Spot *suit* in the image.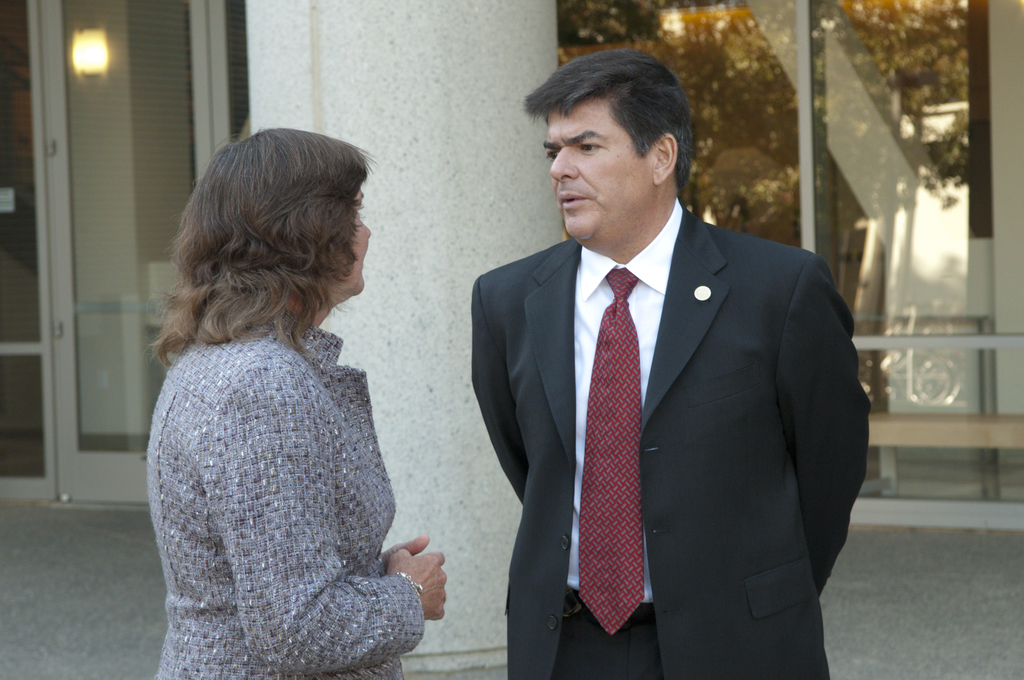
*suit* found at bbox(468, 196, 833, 679).
